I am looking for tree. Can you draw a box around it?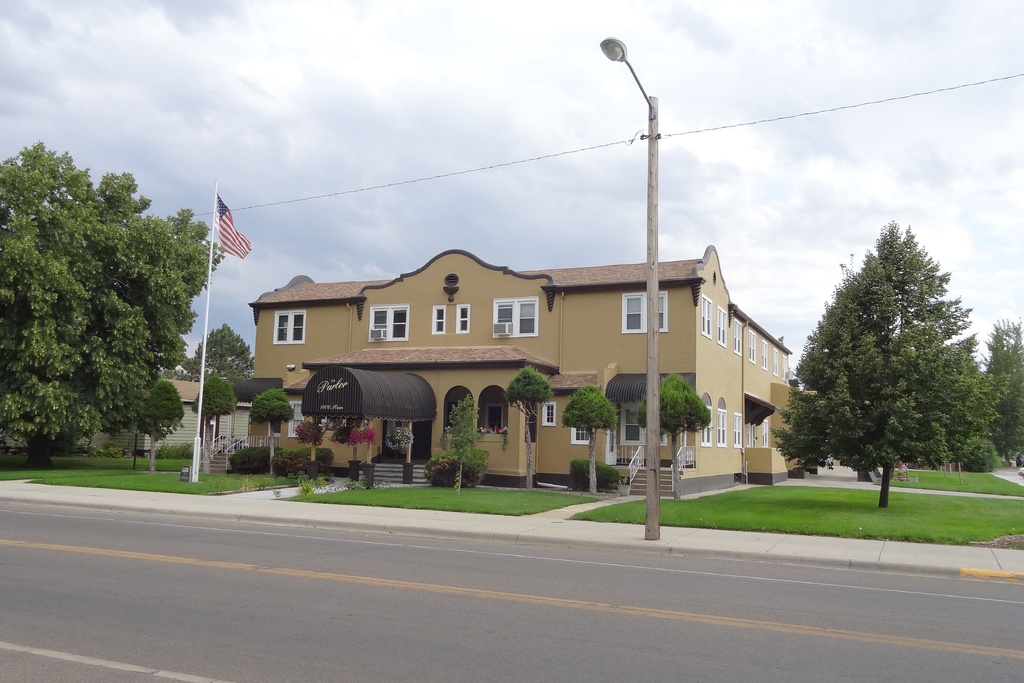
Sure, the bounding box is bbox=(250, 388, 294, 436).
